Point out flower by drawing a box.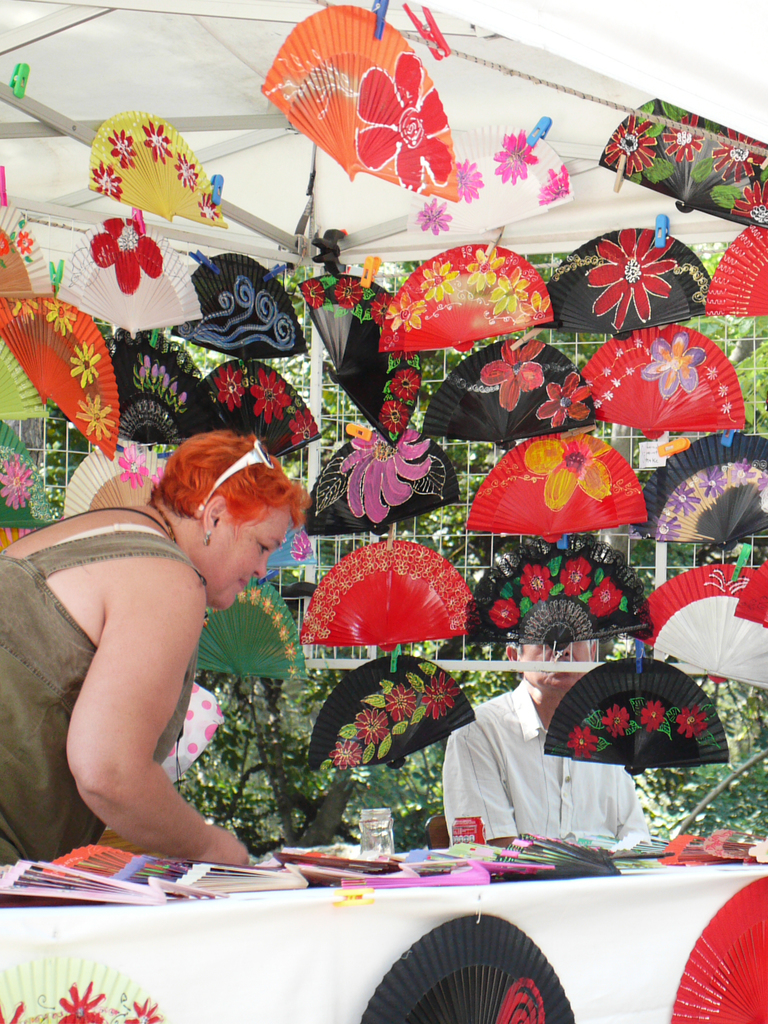
<bbox>604, 113, 655, 173</bbox>.
